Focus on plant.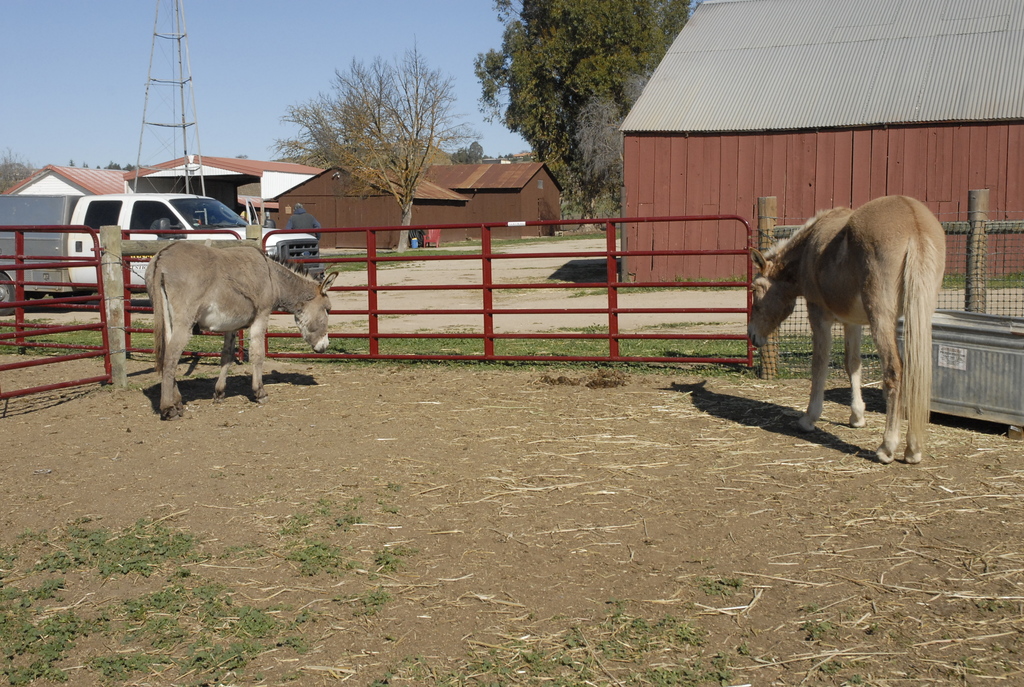
Focused at box=[852, 673, 868, 686].
